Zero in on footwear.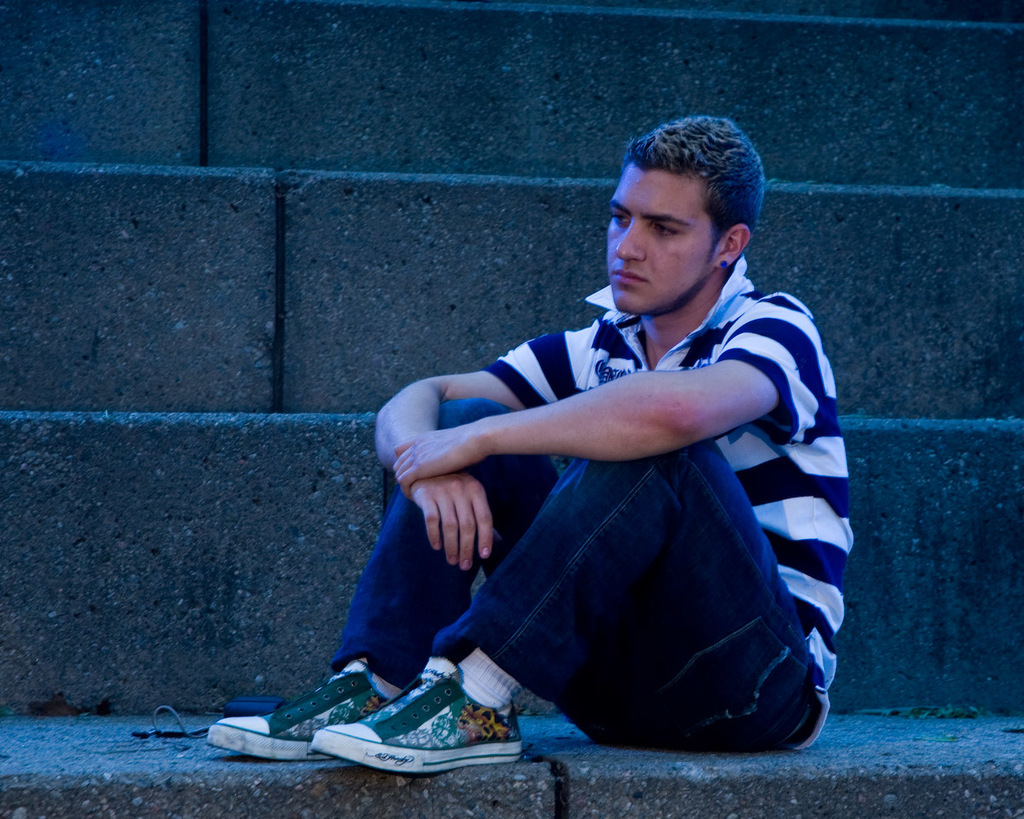
Zeroed in: region(311, 671, 525, 774).
